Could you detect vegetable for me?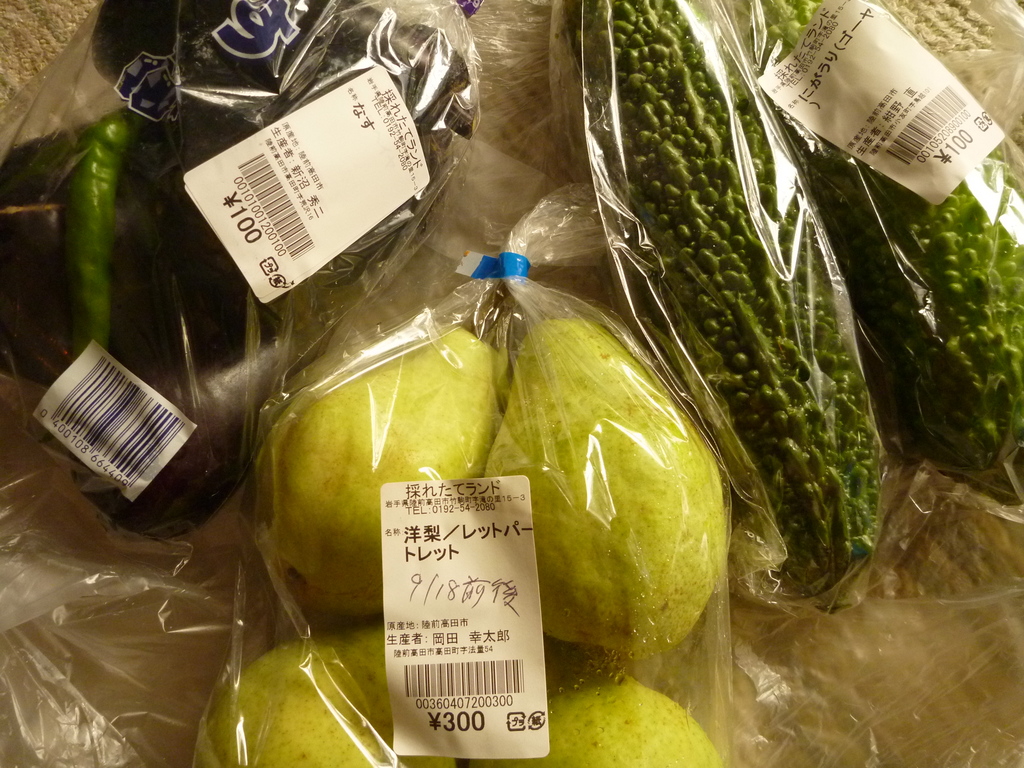
Detection result: 191,618,730,767.
